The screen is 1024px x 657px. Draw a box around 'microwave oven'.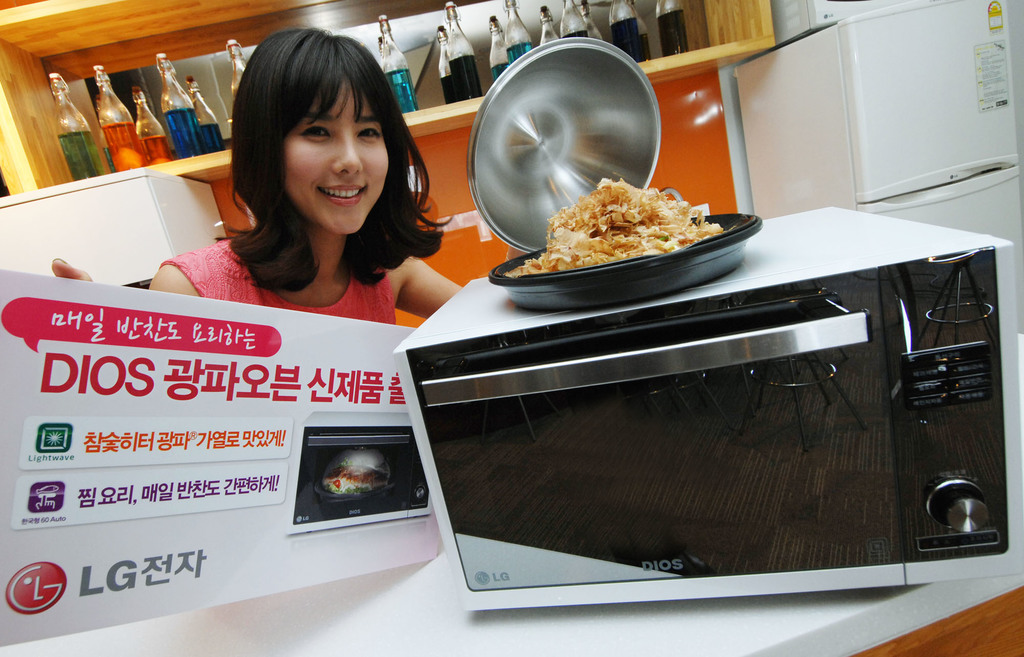
(394, 203, 1020, 610).
